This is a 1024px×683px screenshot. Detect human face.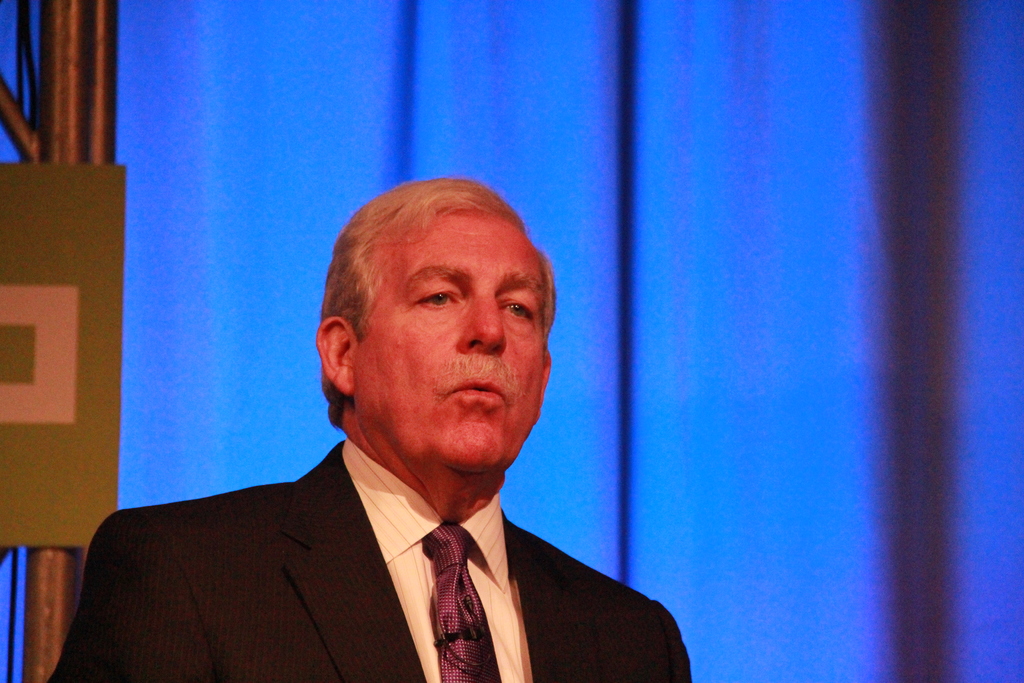
bbox=(354, 209, 544, 477).
